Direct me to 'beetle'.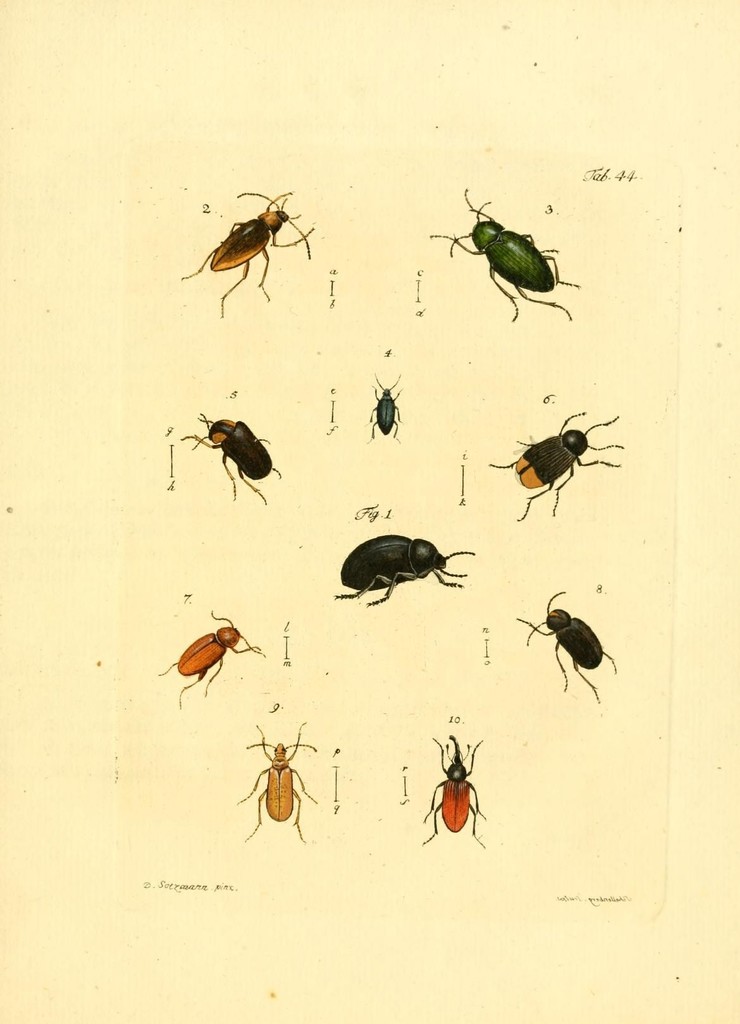
Direction: detection(329, 536, 479, 614).
